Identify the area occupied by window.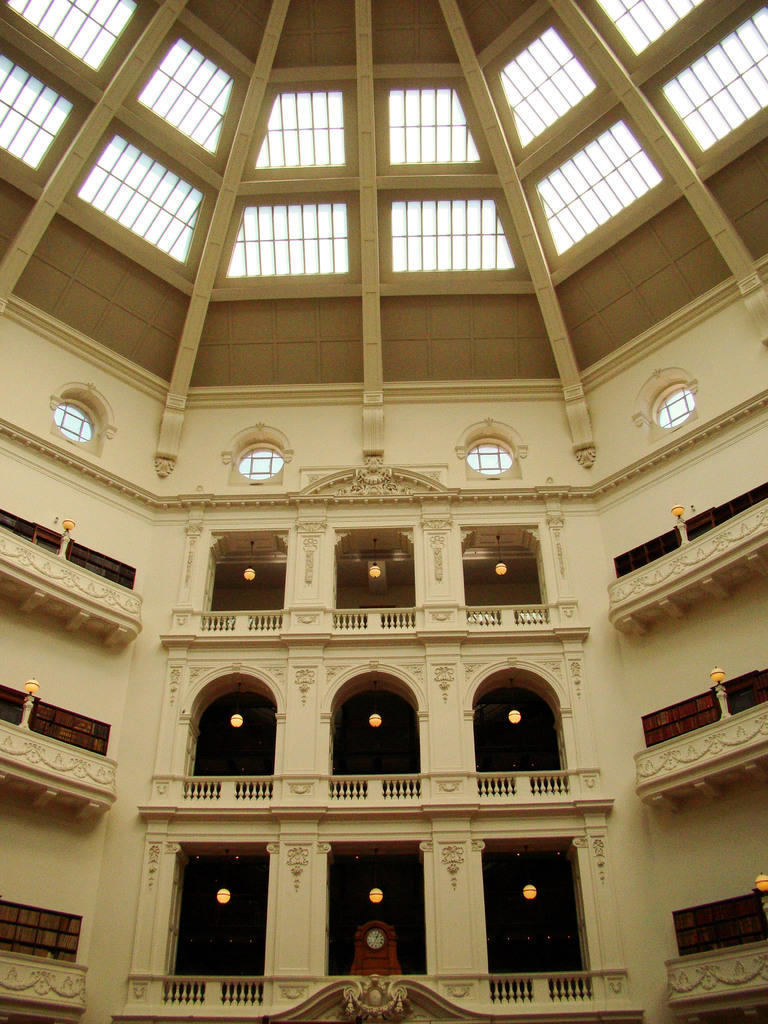
Area: 70:111:213:281.
